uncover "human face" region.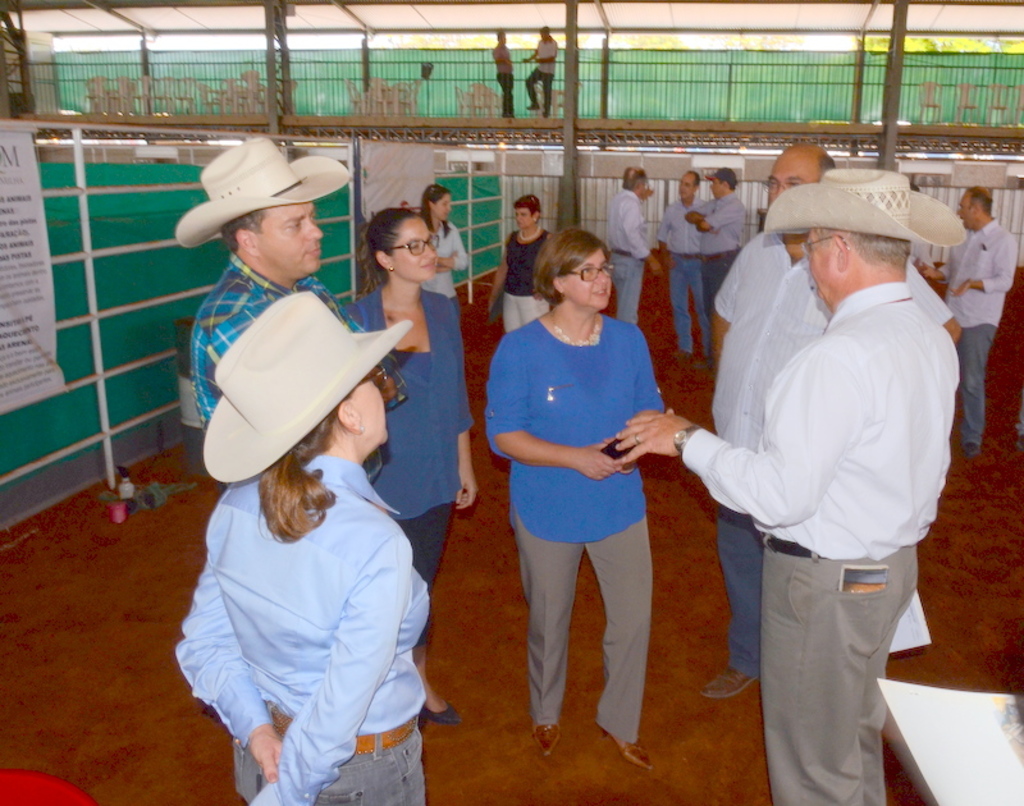
Uncovered: (x1=434, y1=197, x2=452, y2=216).
